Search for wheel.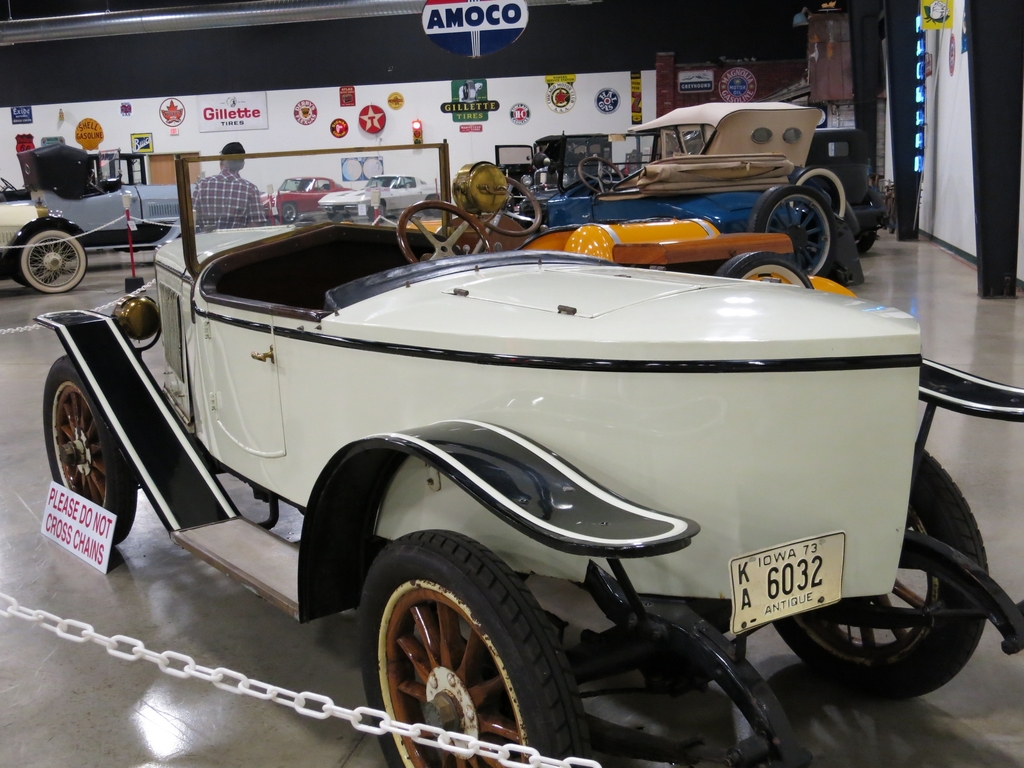
Found at [left=788, top=166, right=847, bottom=222].
